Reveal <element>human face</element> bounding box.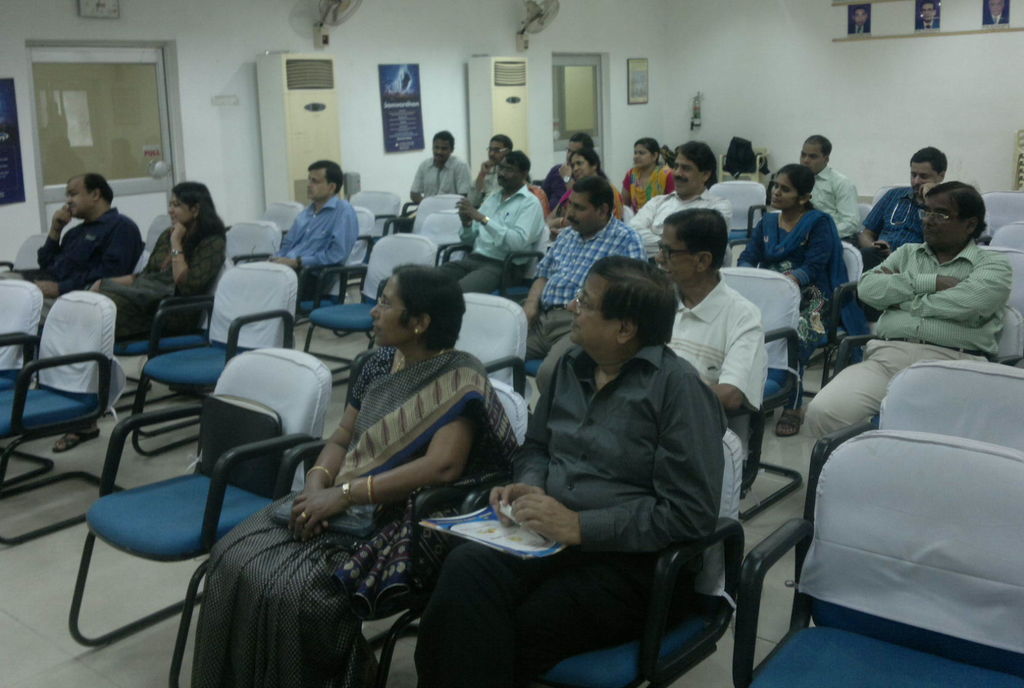
Revealed: {"x1": 569, "y1": 159, "x2": 589, "y2": 181}.
